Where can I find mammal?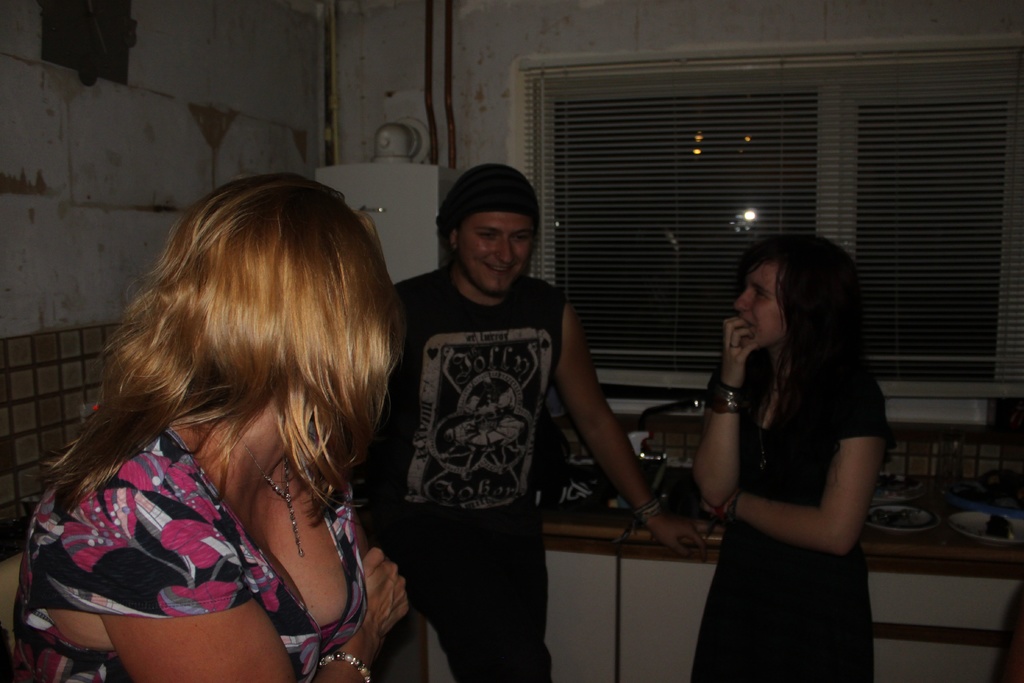
You can find it at (689,231,896,682).
